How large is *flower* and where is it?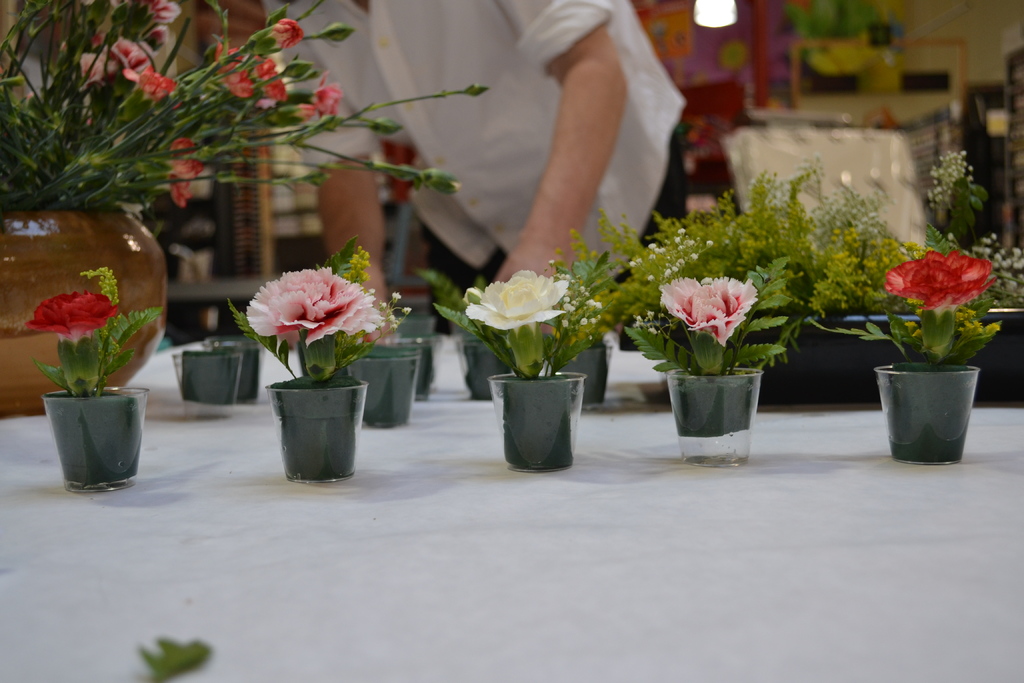
Bounding box: pyautogui.locateOnScreen(175, 157, 209, 208).
